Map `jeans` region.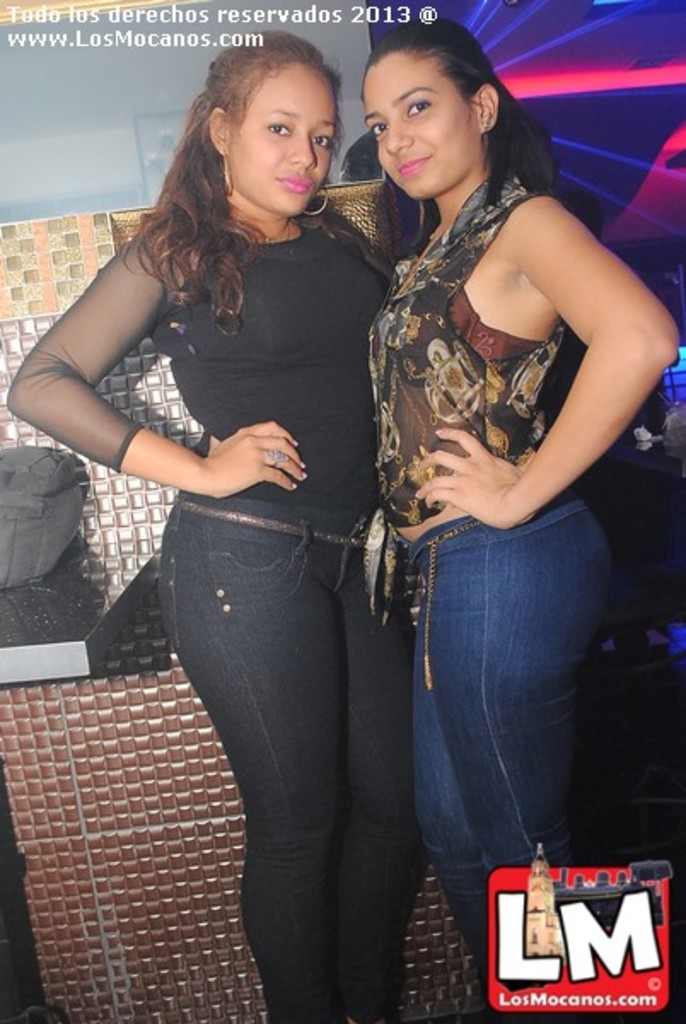
Mapped to x1=399 y1=483 x2=613 y2=968.
